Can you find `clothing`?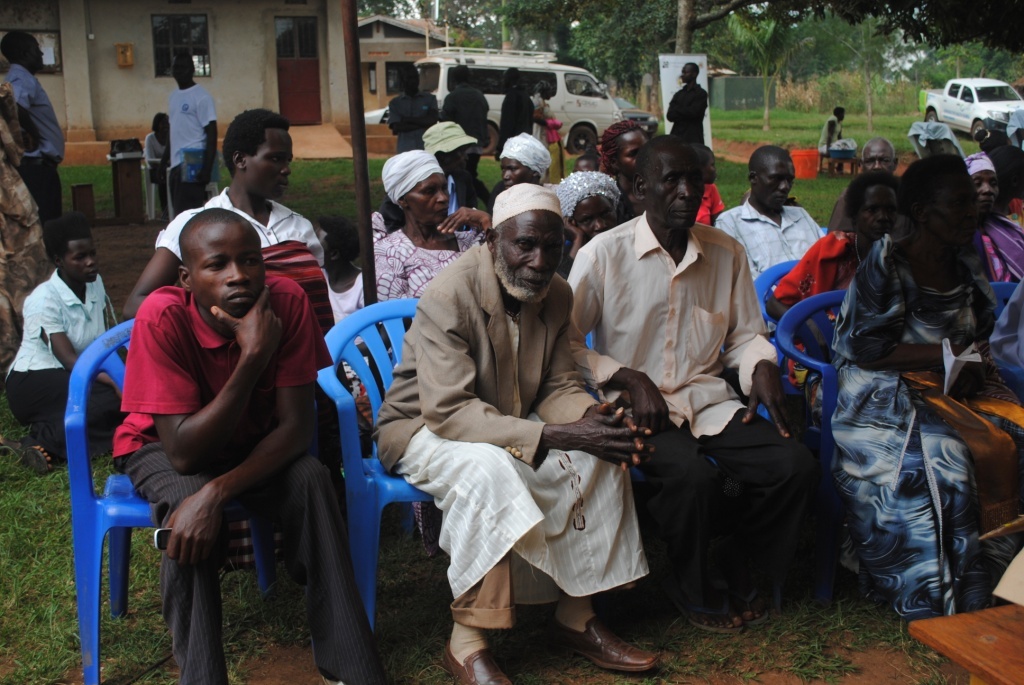
Yes, bounding box: 824/229/1018/643.
